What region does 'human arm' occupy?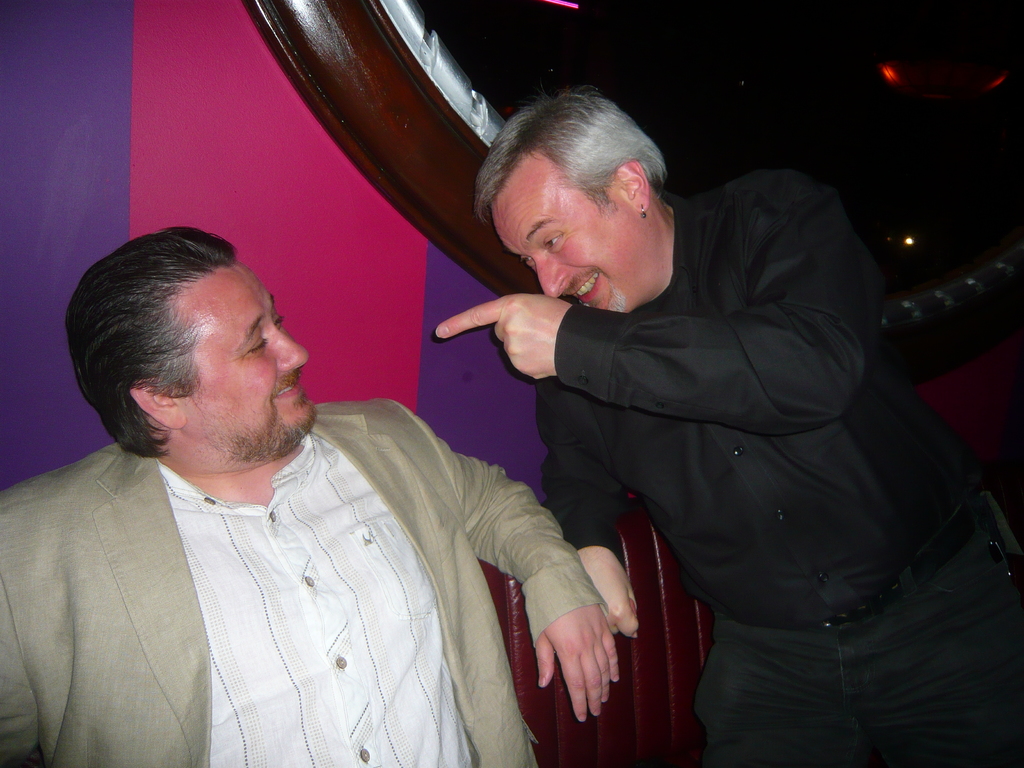
left=406, top=409, right=631, bottom=726.
